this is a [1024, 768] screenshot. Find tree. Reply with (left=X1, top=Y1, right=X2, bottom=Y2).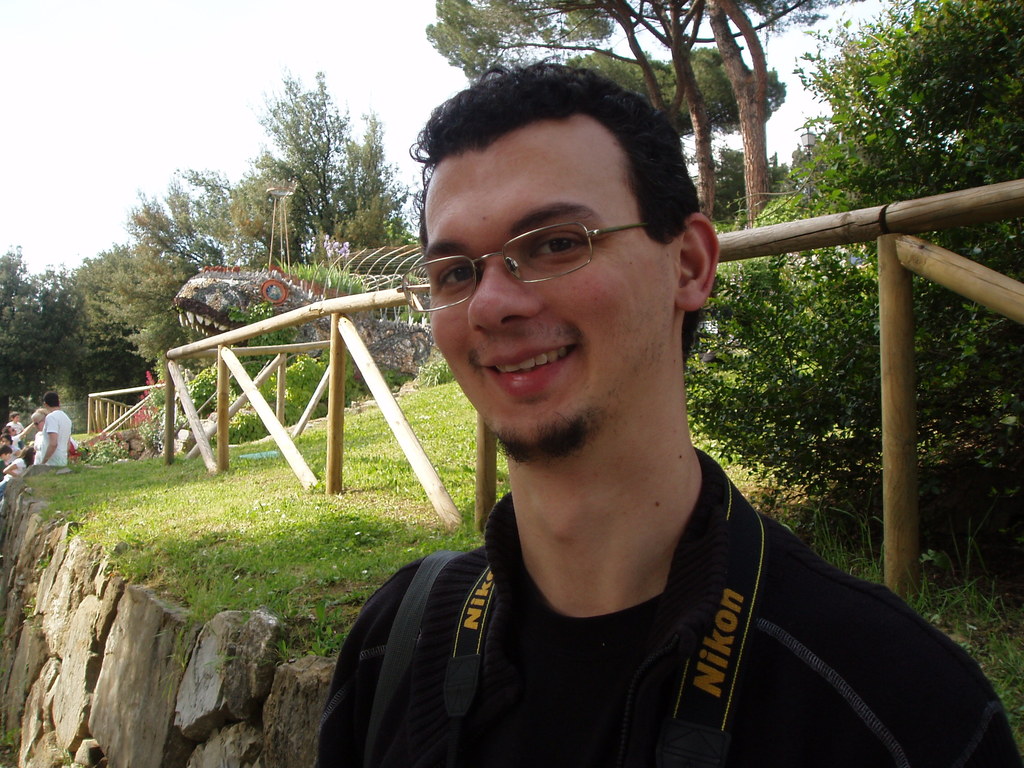
(left=52, top=229, right=221, bottom=359).
